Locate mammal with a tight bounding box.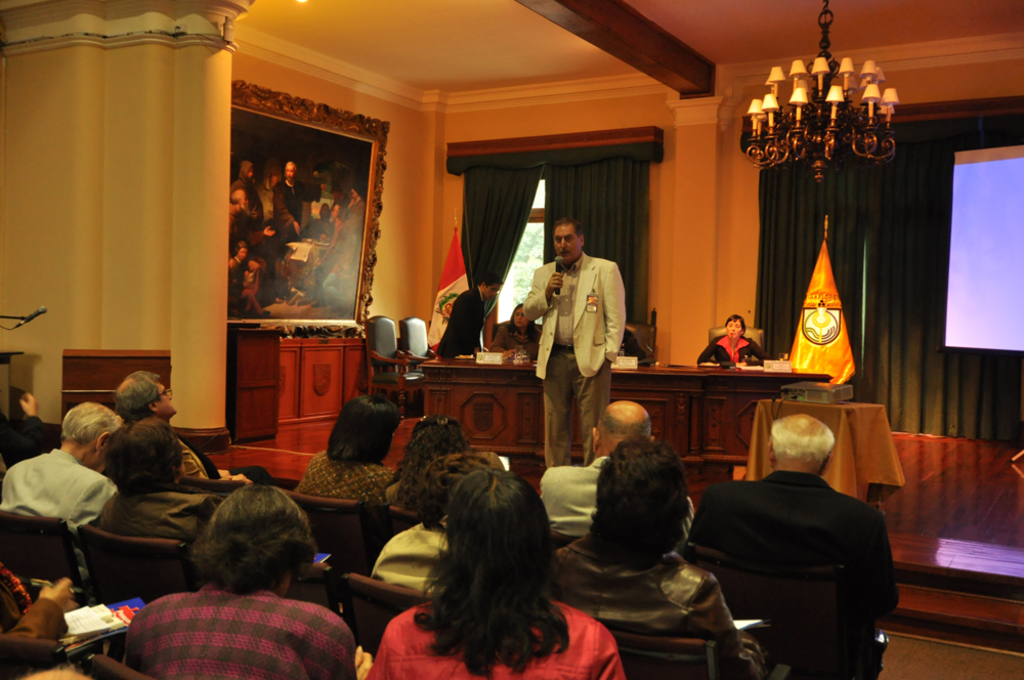
rect(436, 274, 506, 356).
